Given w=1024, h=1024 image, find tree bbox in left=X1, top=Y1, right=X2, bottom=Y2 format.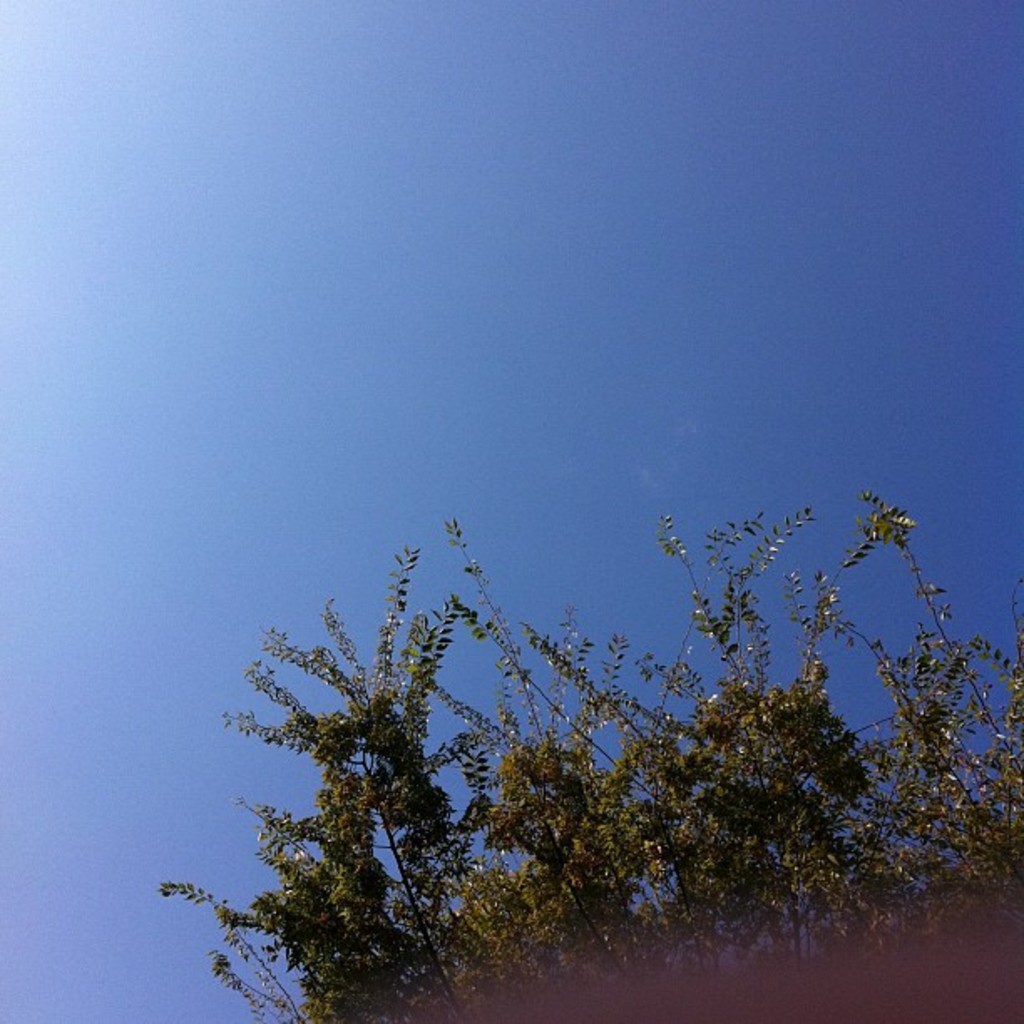
left=154, top=517, right=1022, bottom=1022.
